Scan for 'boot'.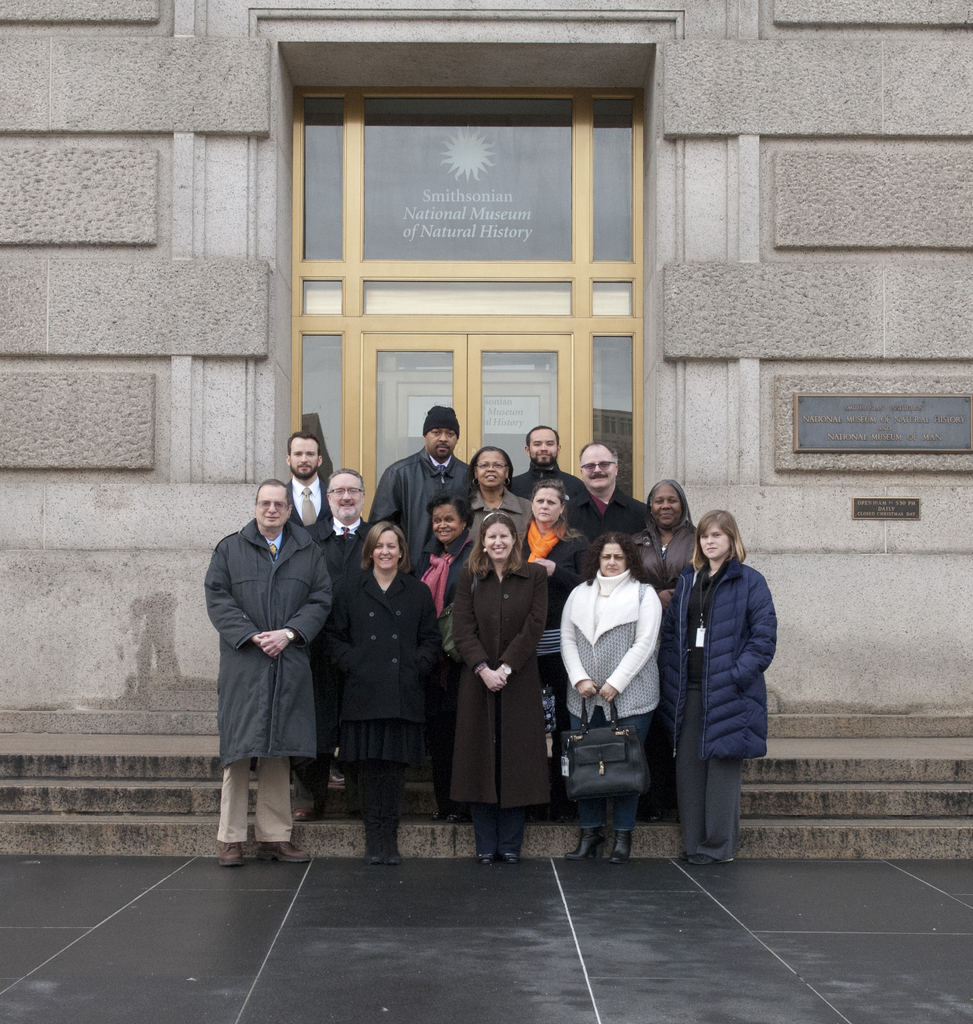
Scan result: rect(565, 824, 603, 861).
